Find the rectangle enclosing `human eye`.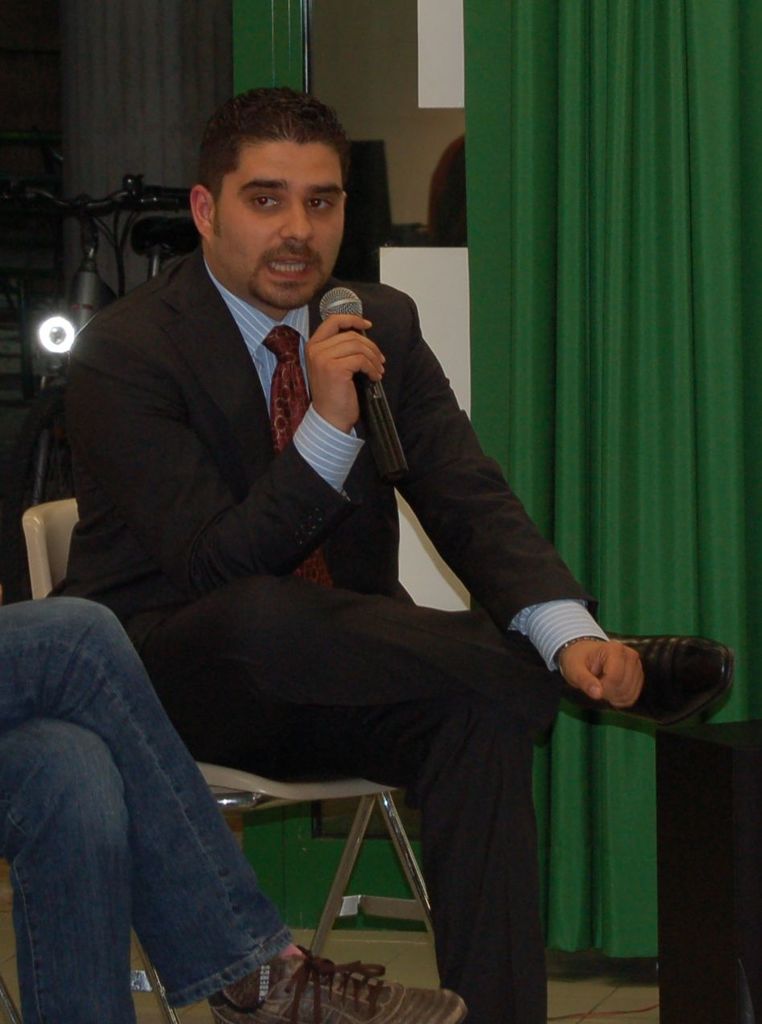
<region>306, 193, 343, 225</region>.
